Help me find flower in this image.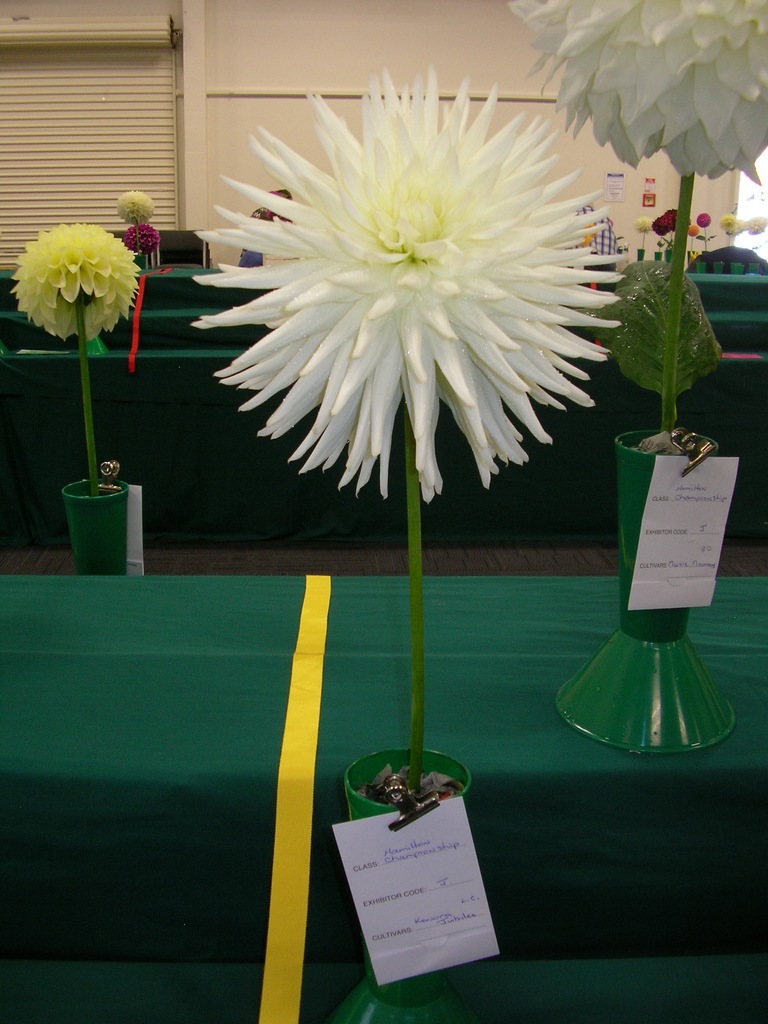
Found it: box=[685, 223, 700, 237].
